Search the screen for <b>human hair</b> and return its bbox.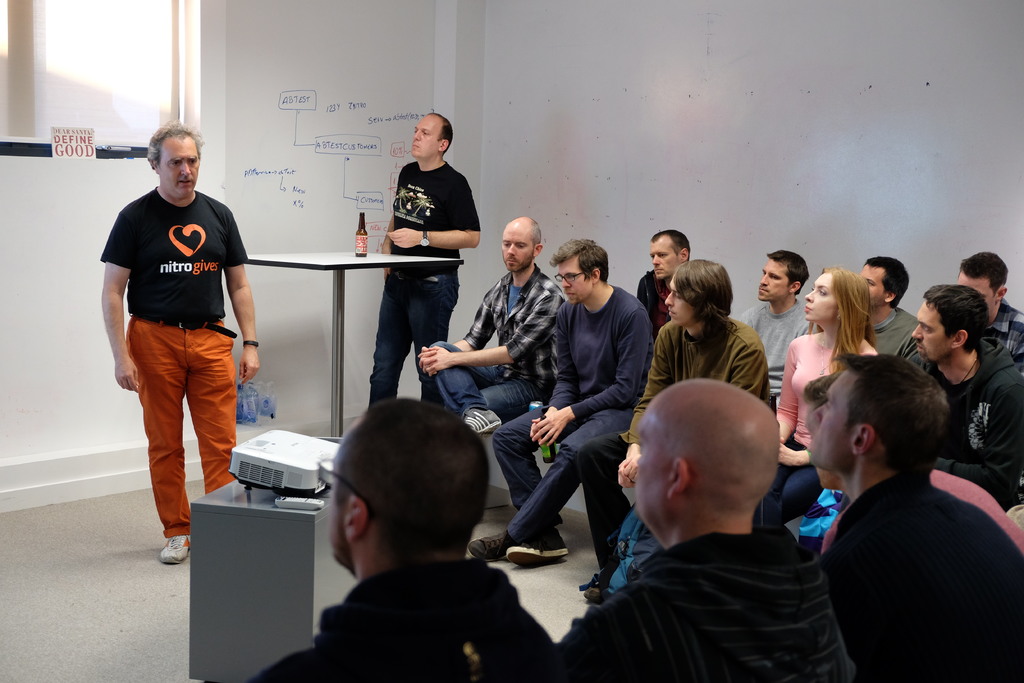
Found: <box>920,281,984,354</box>.
